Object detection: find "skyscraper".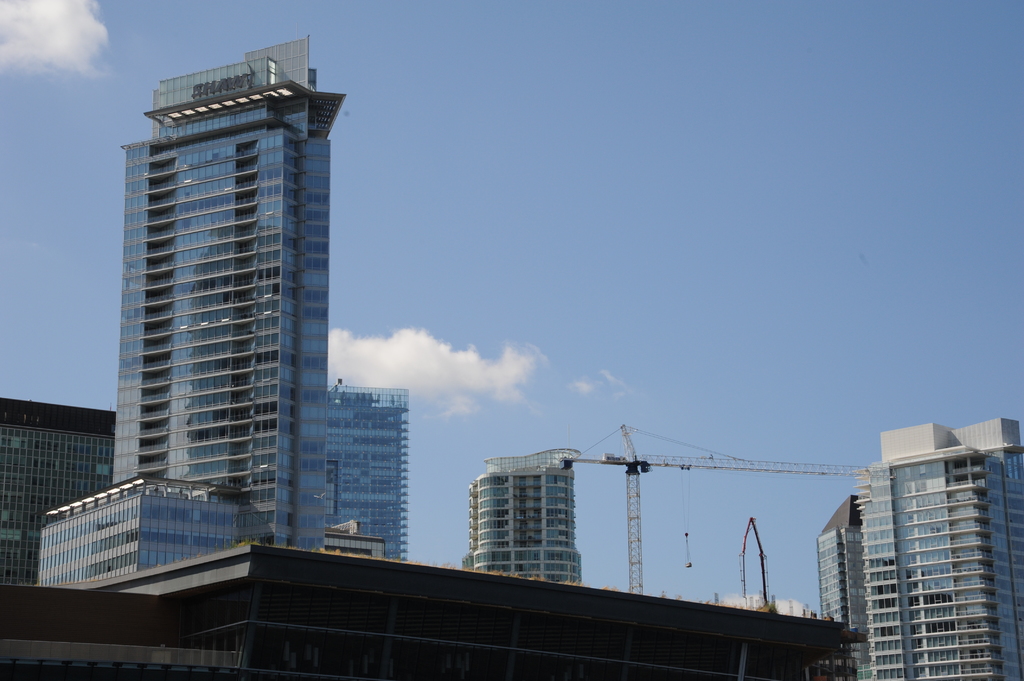
[x1=468, y1=442, x2=582, y2=588].
